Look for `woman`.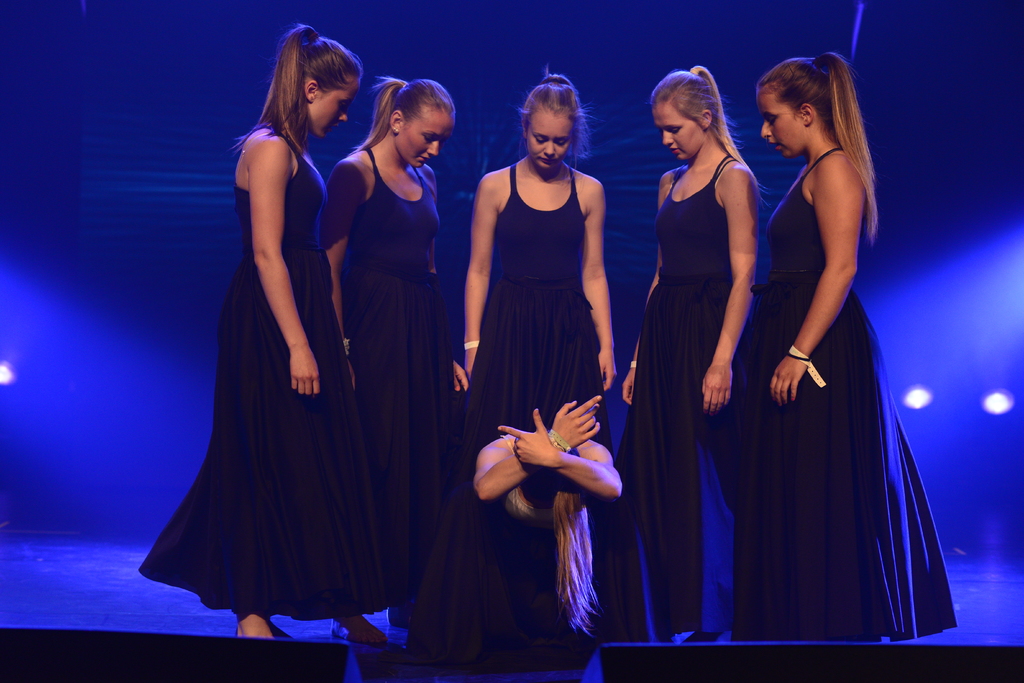
Found: <bbox>616, 69, 759, 647</bbox>.
